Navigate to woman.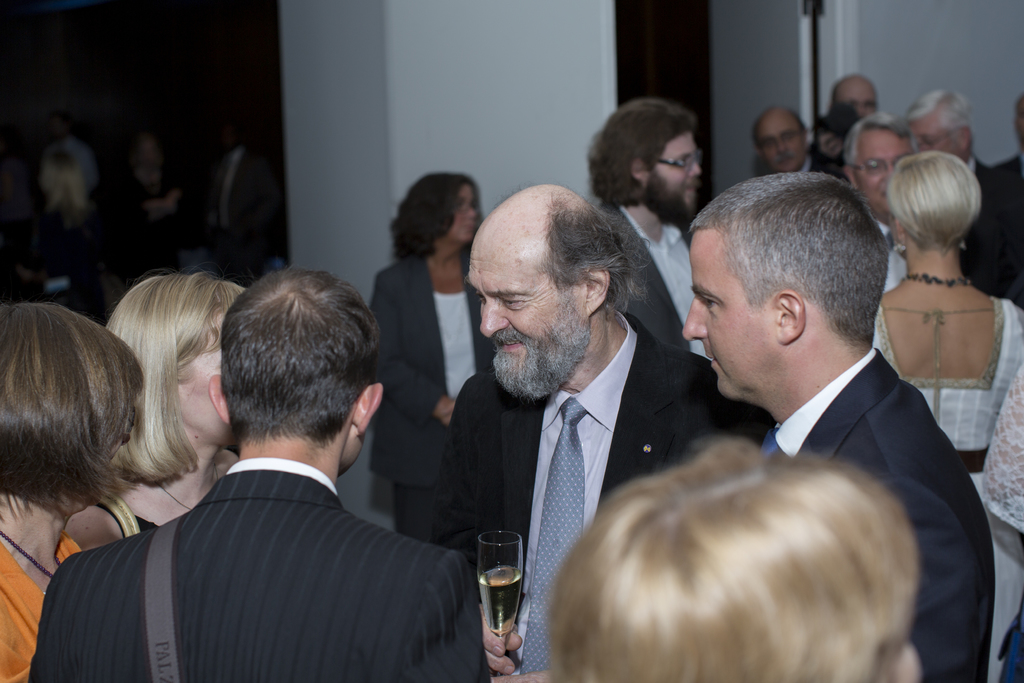
Navigation target: <box>364,170,483,541</box>.
